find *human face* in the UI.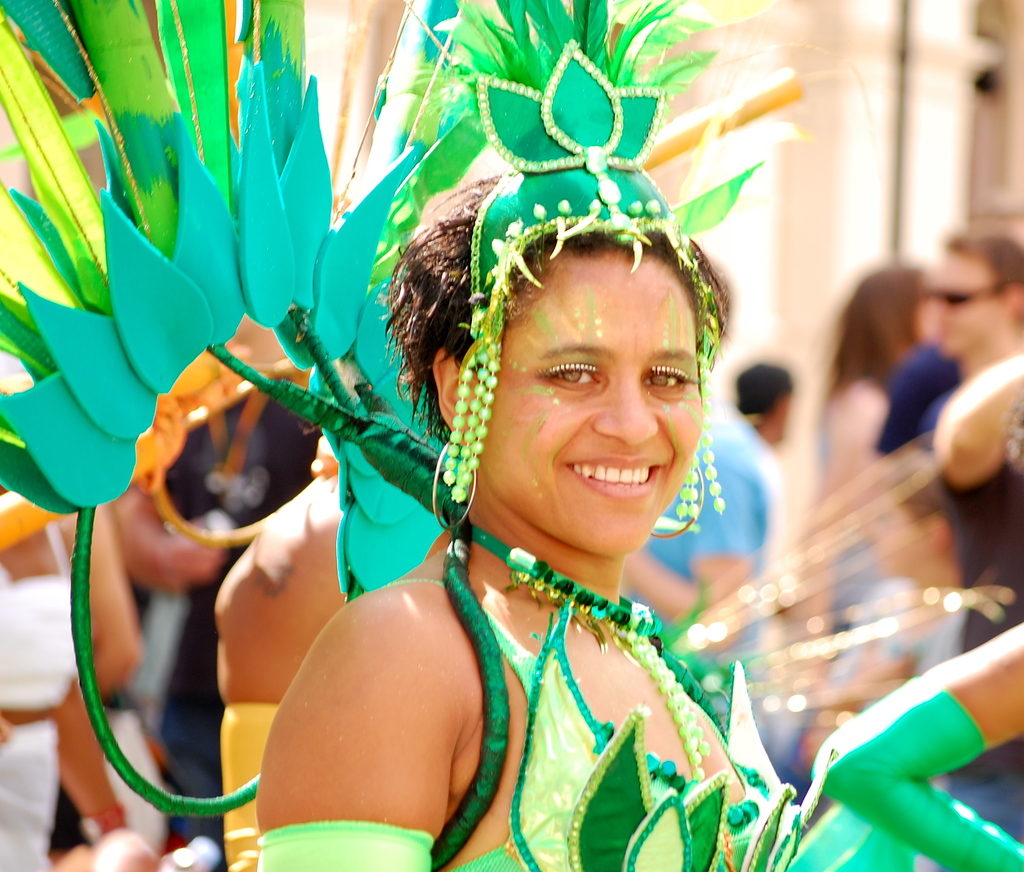
UI element at [493, 252, 704, 554].
